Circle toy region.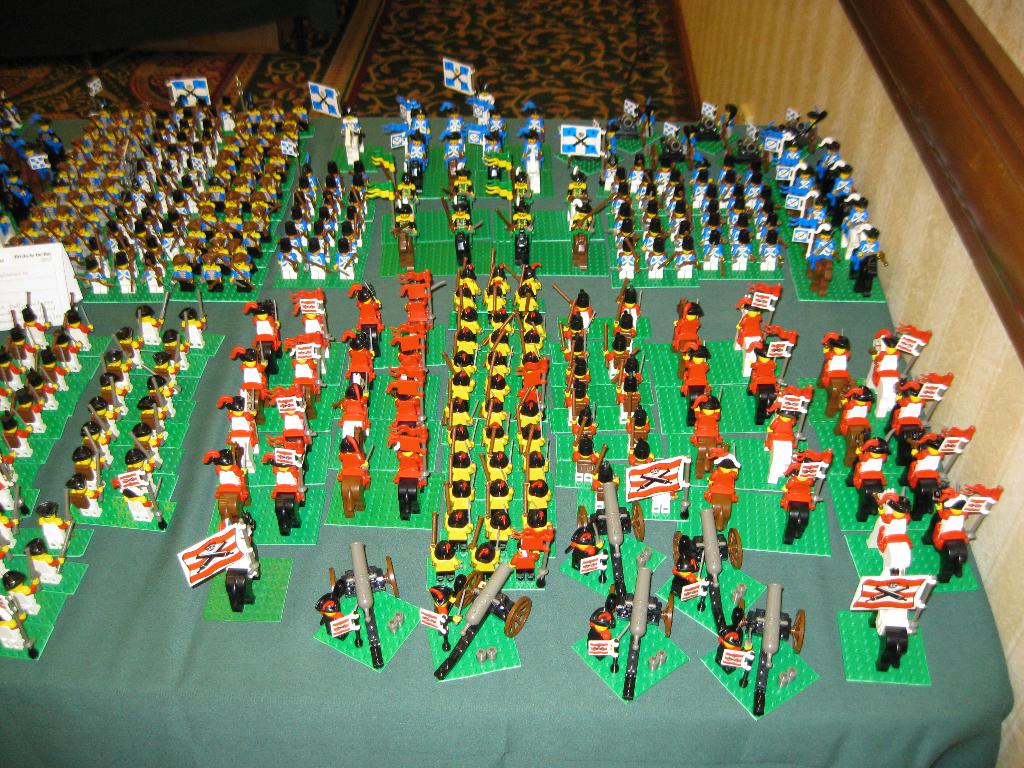
Region: {"x1": 177, "y1": 100, "x2": 184, "y2": 125}.
